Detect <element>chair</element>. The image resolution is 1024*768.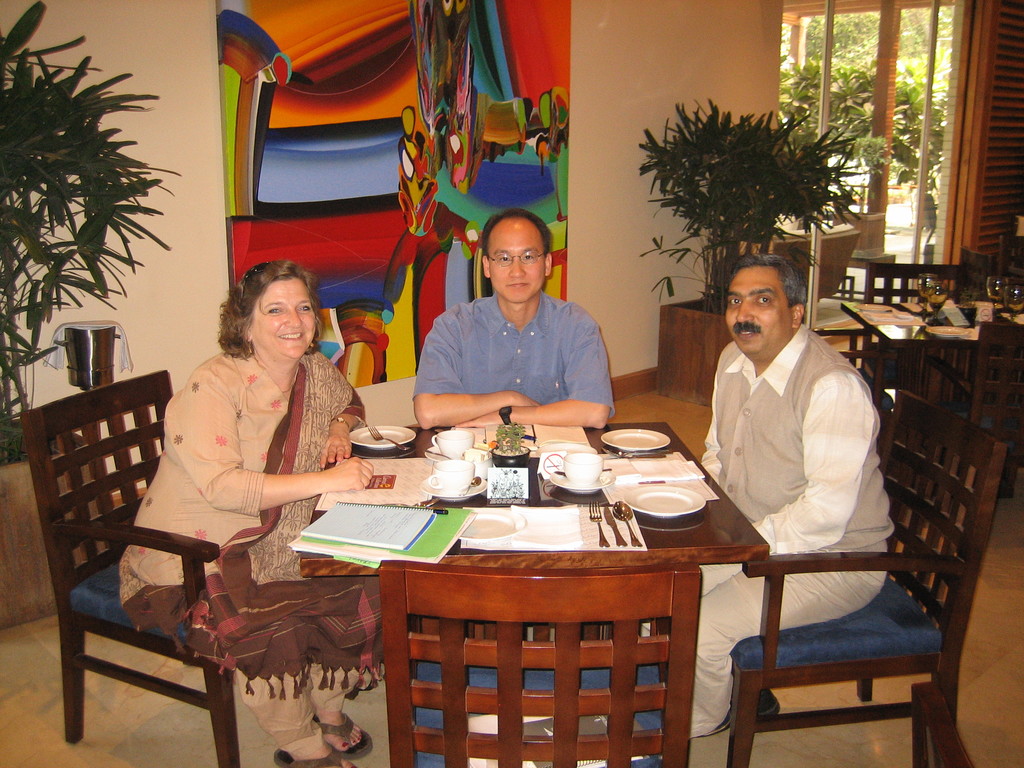
x1=960, y1=243, x2=1023, y2=390.
